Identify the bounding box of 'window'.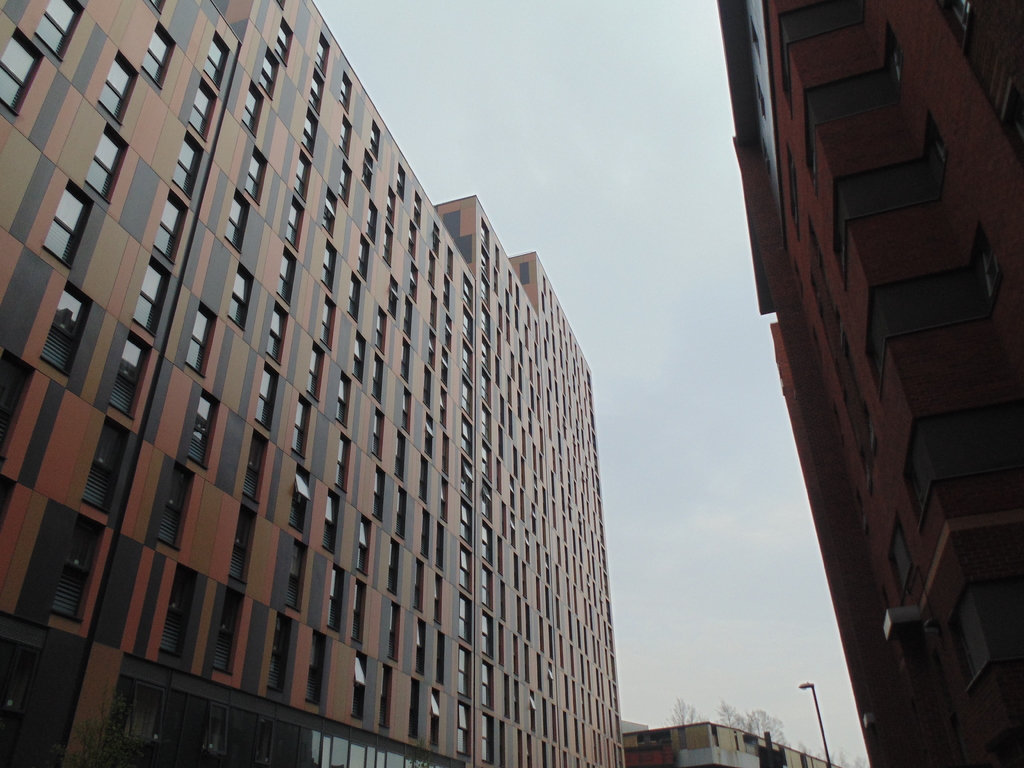
left=269, top=305, right=284, bottom=359.
